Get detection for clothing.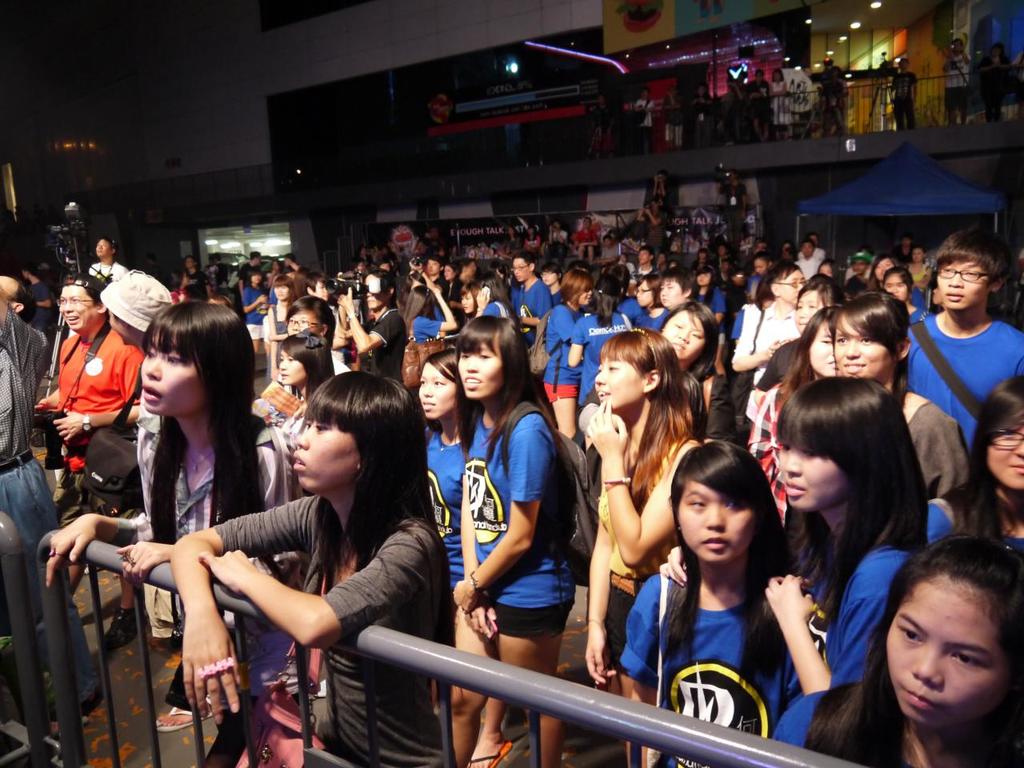
Detection: [left=213, top=509, right=453, bottom=767].
